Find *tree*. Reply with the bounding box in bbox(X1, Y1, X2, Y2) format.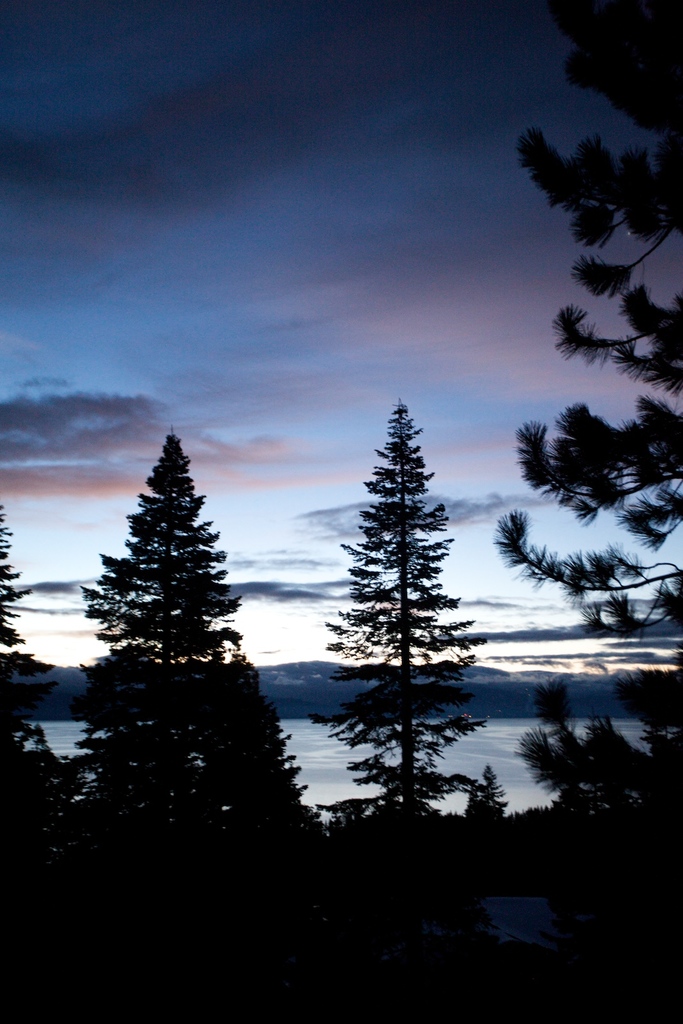
bbox(71, 428, 262, 966).
